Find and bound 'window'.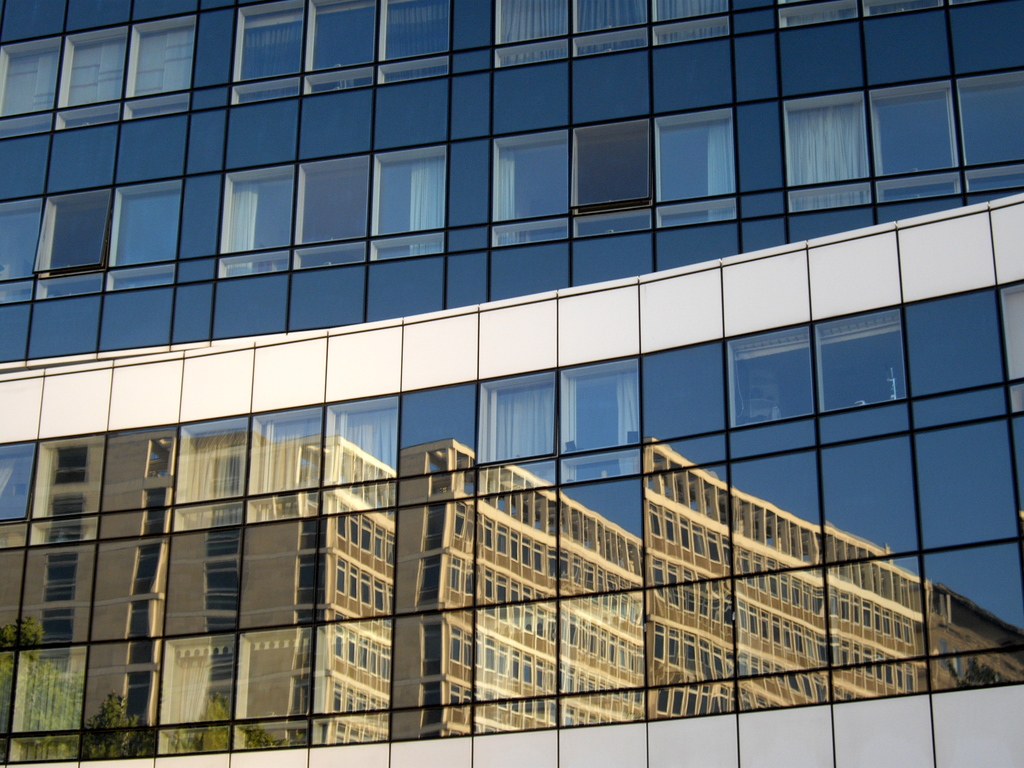
Bound: left=813, top=305, right=907, bottom=415.
